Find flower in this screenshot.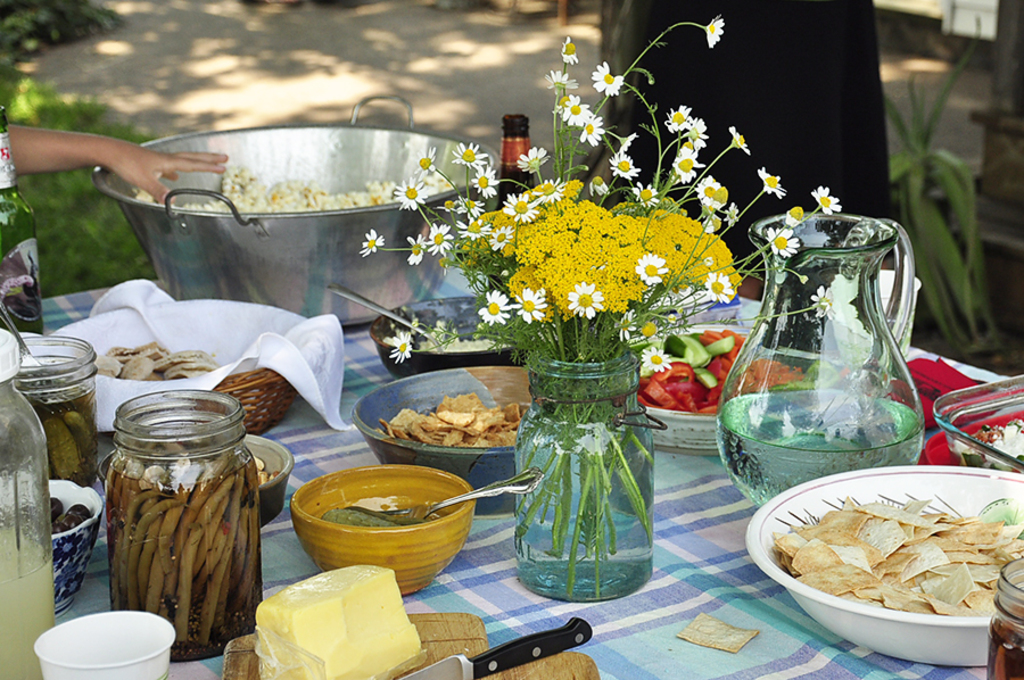
The bounding box for flower is {"x1": 397, "y1": 180, "x2": 431, "y2": 209}.
